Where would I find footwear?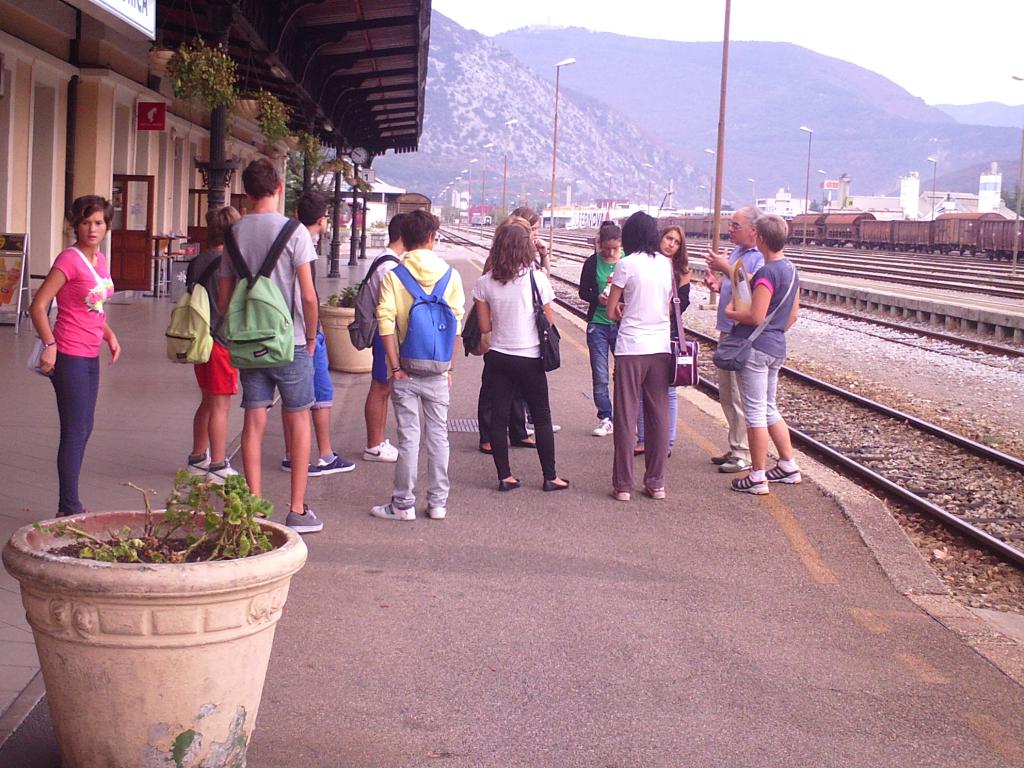
At 182/446/214/478.
